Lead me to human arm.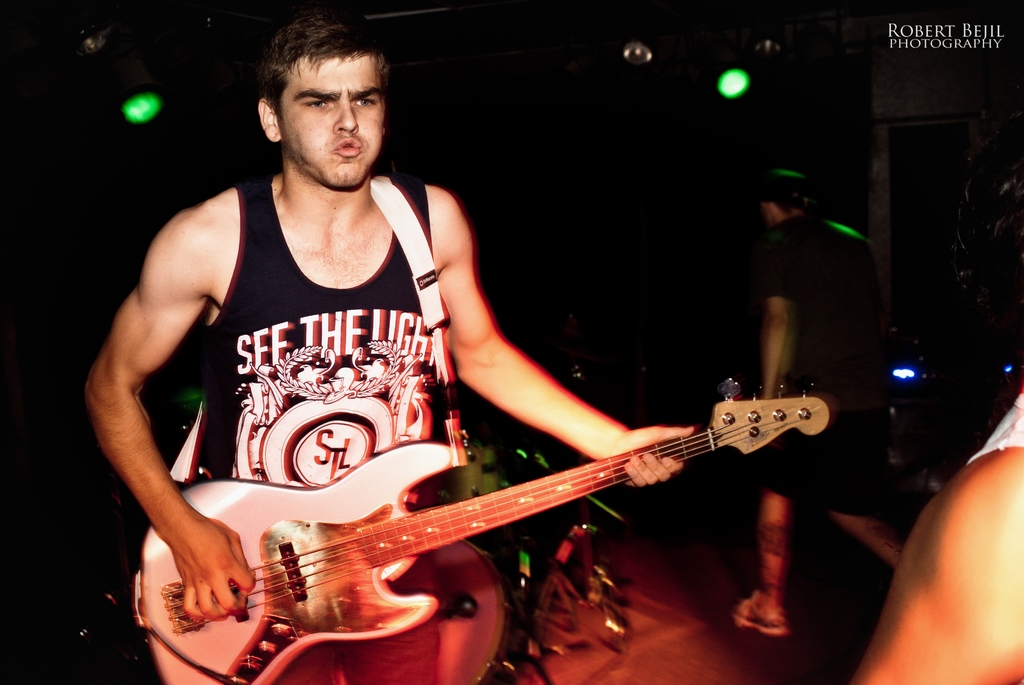
Lead to locate(758, 226, 797, 404).
